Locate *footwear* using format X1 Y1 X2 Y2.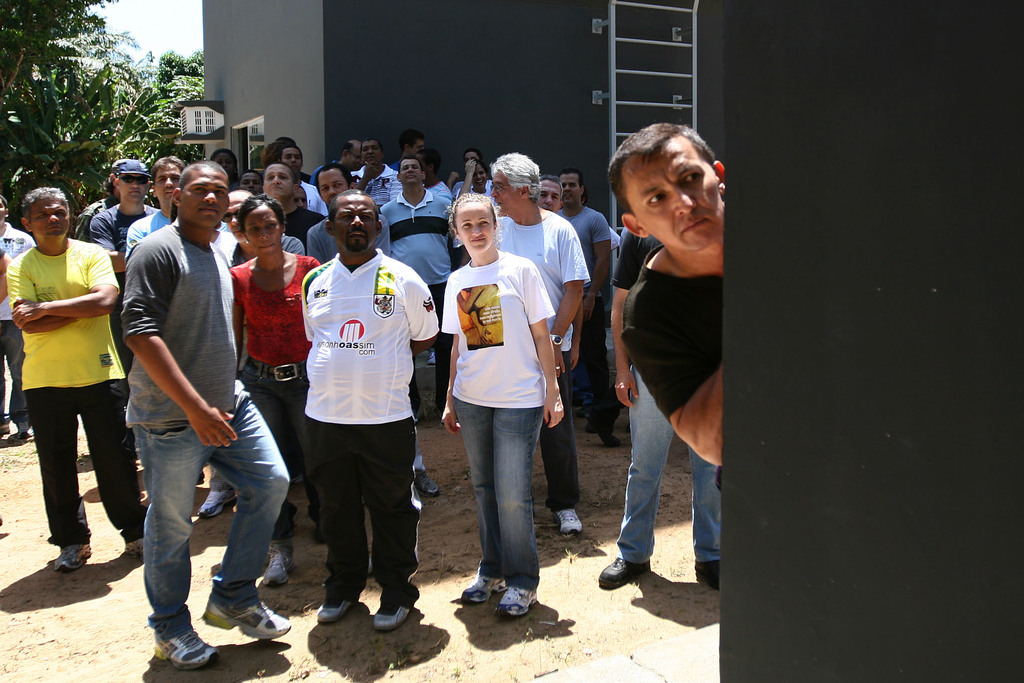
50 543 91 570.
